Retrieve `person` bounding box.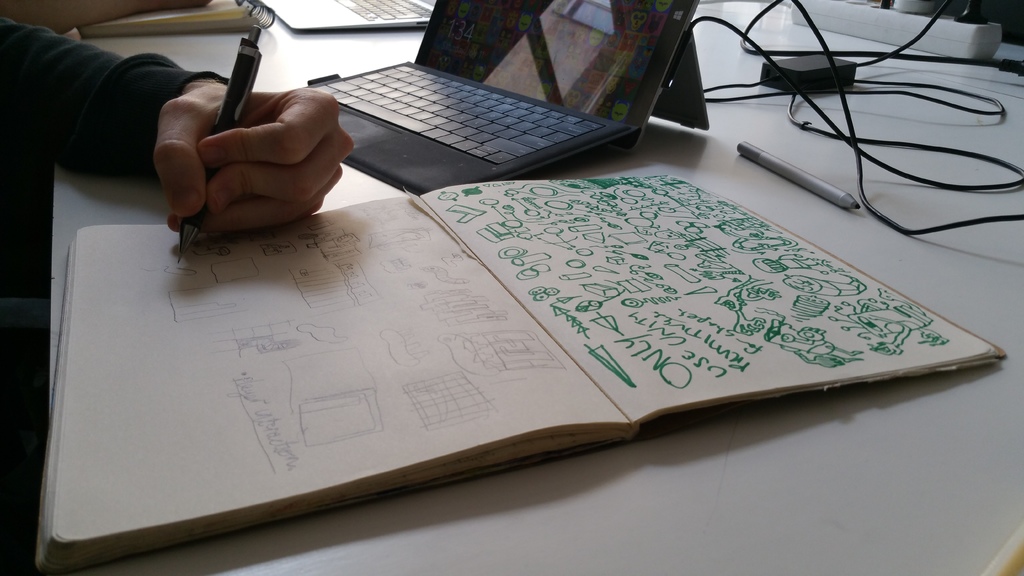
Bounding box: 0:10:351:235.
